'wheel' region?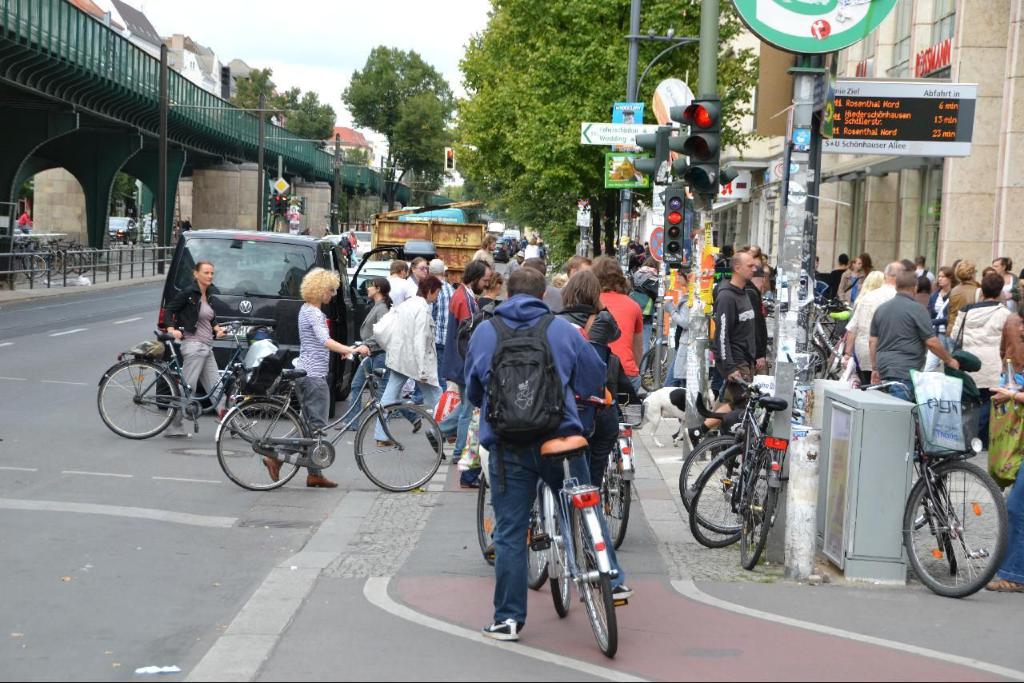
[left=679, top=435, right=777, bottom=533]
